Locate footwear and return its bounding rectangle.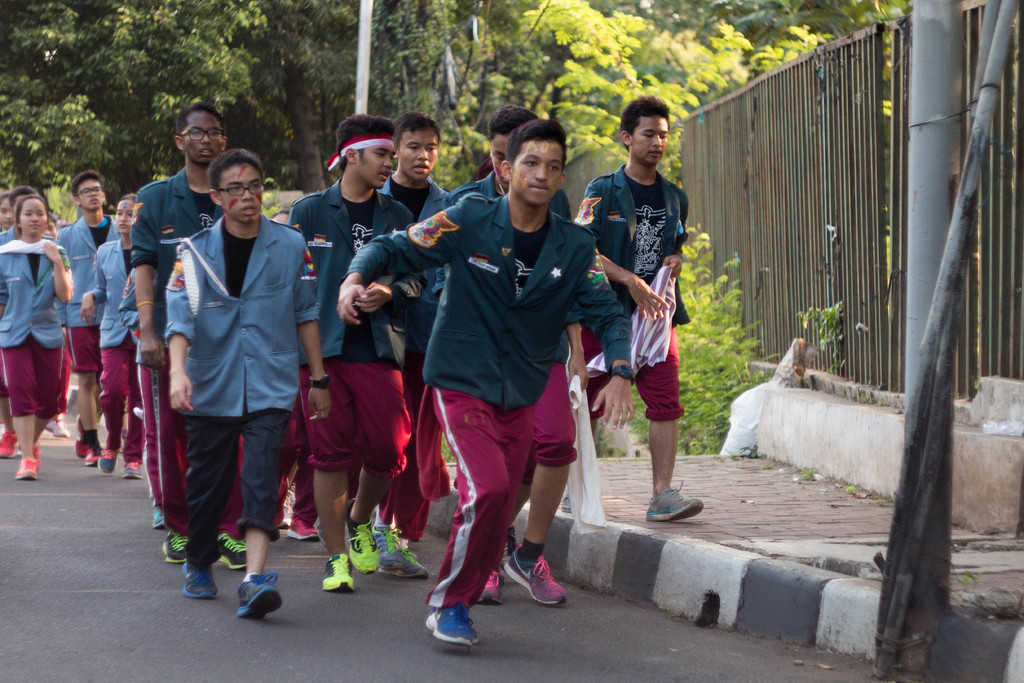
[122, 458, 147, 481].
